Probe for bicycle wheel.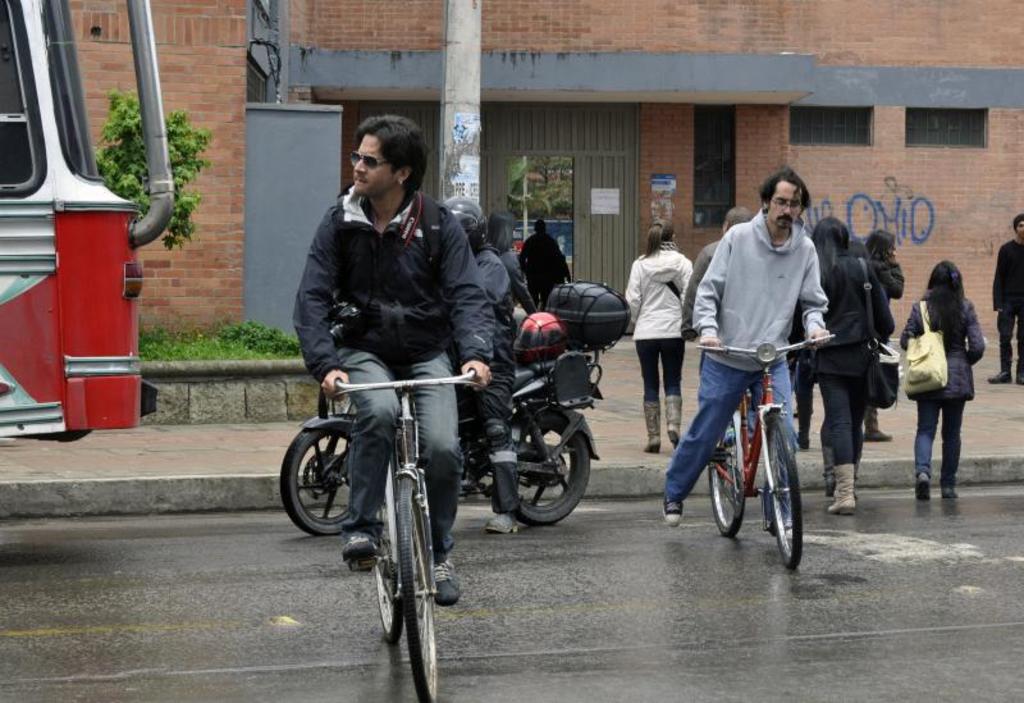
Probe result: [708,406,744,537].
